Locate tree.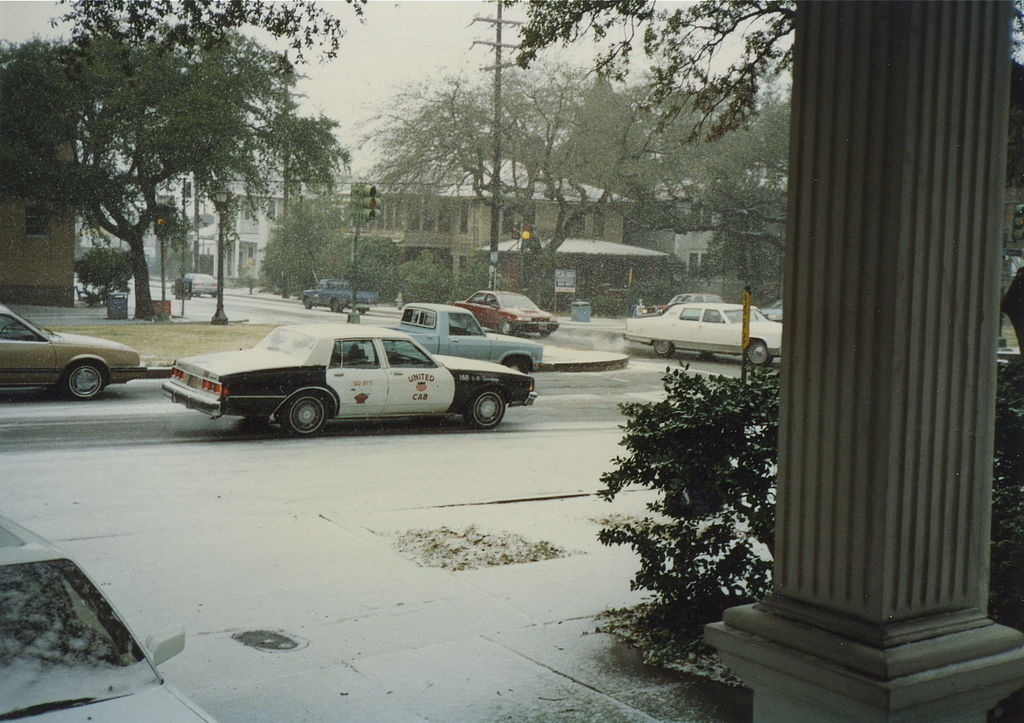
Bounding box: region(589, 353, 795, 595).
